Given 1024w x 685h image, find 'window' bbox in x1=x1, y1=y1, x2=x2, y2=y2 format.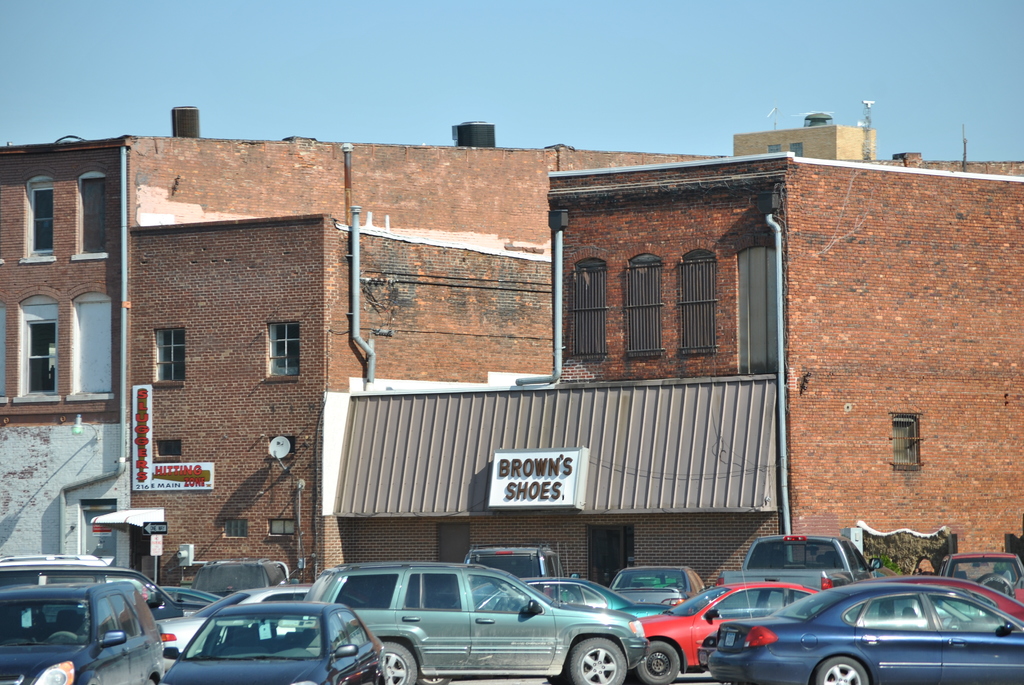
x1=559, y1=583, x2=605, y2=606.
